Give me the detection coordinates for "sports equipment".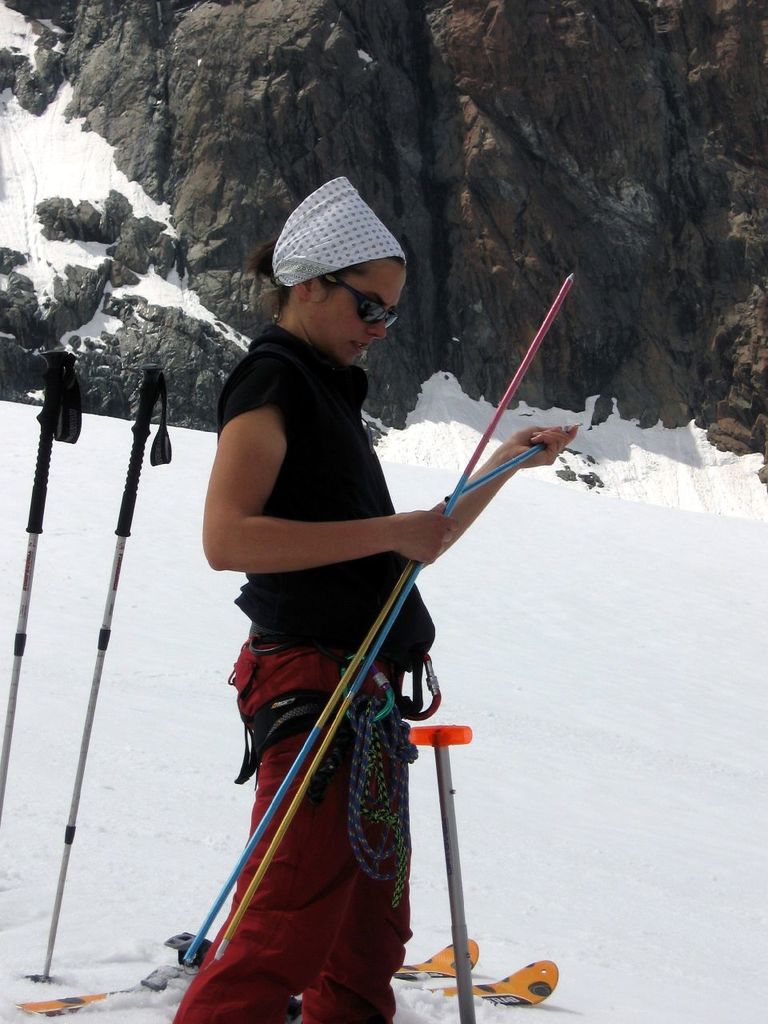
crop(441, 950, 561, 1010).
